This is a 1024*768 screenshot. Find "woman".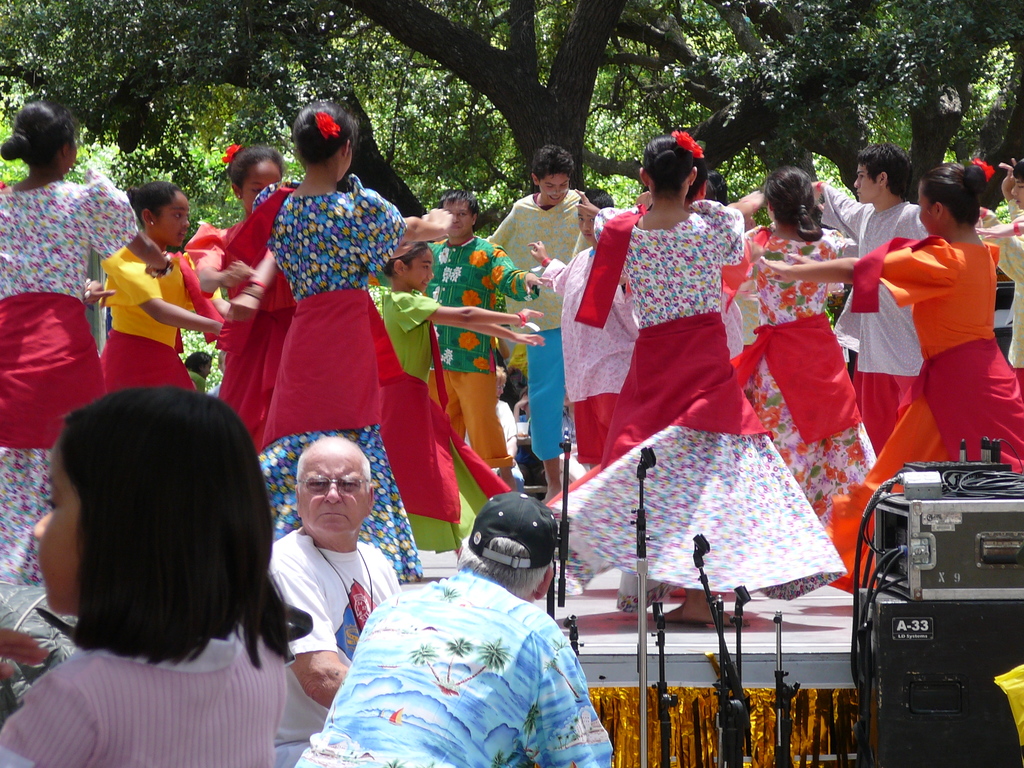
Bounding box: (759,161,1023,596).
